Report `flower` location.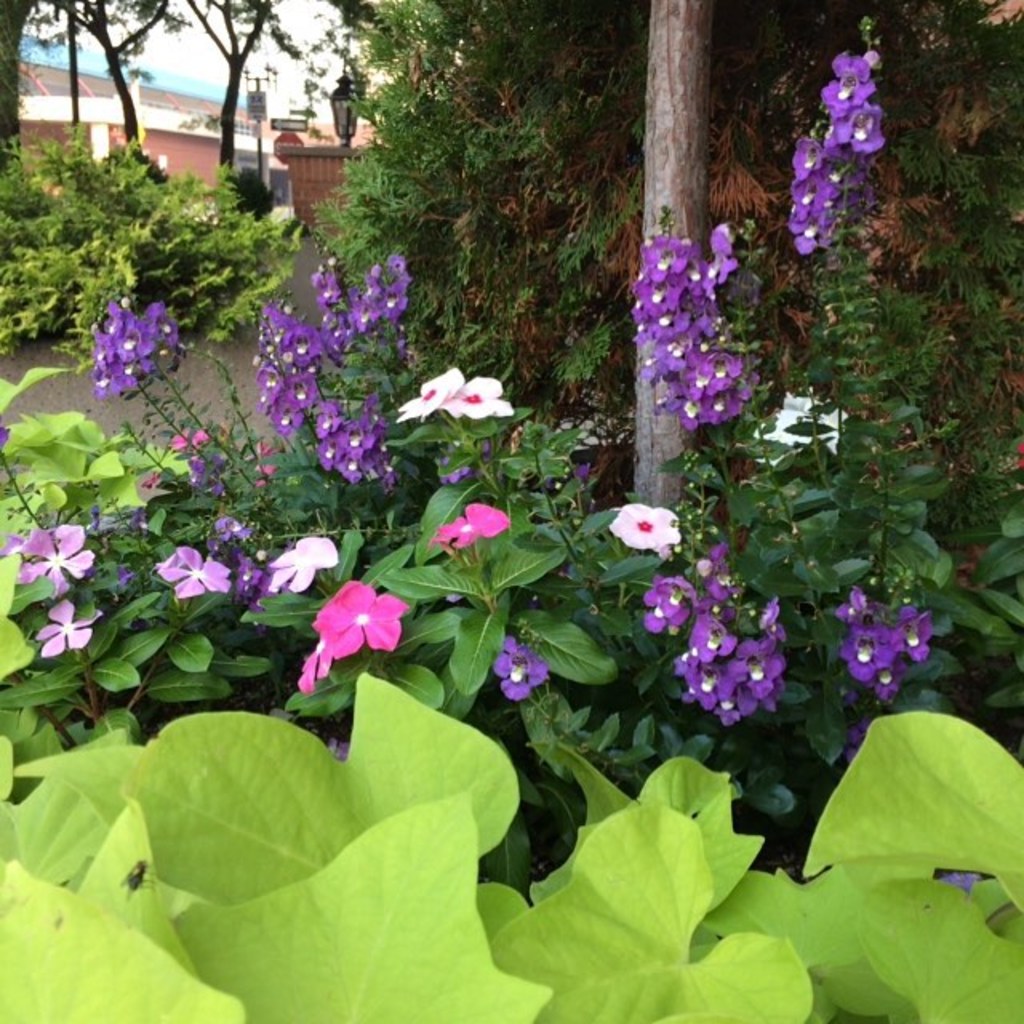
Report: box(32, 597, 93, 661).
